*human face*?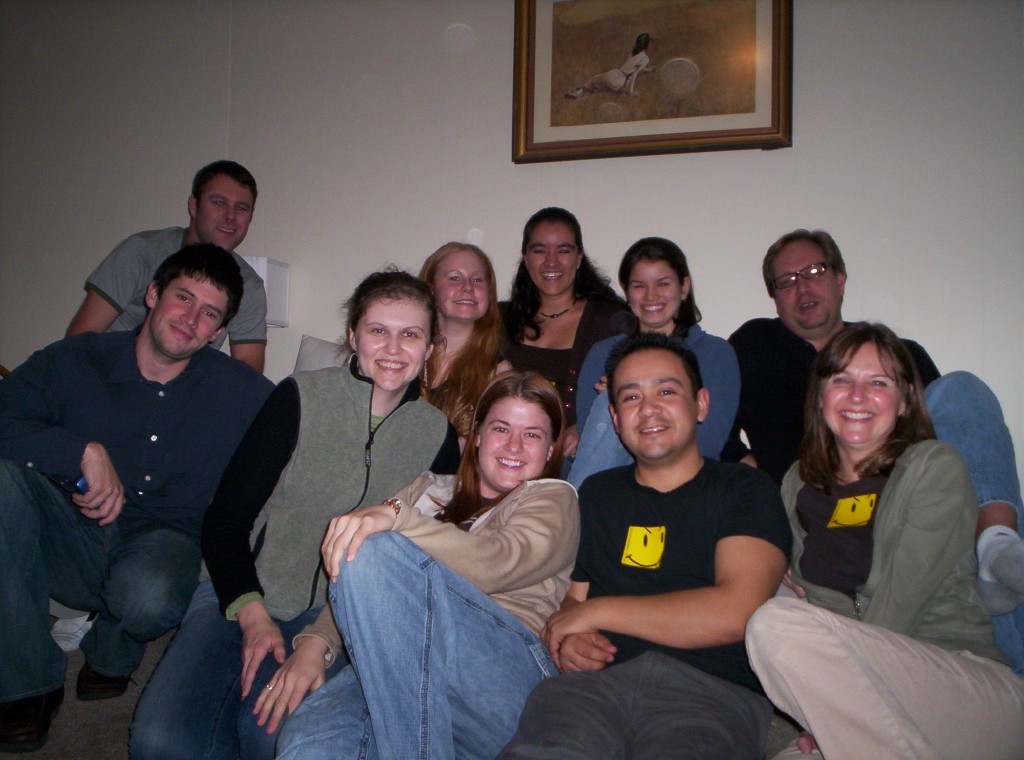
<box>612,349,696,457</box>
